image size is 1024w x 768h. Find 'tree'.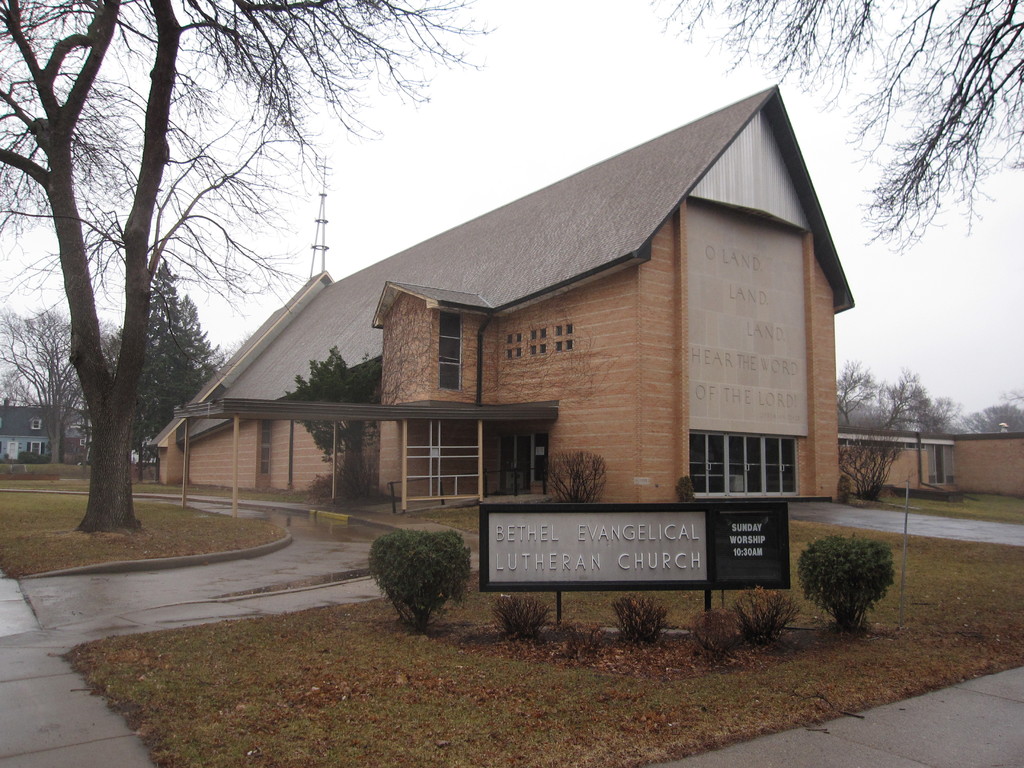
(left=645, top=0, right=1023, bottom=263).
